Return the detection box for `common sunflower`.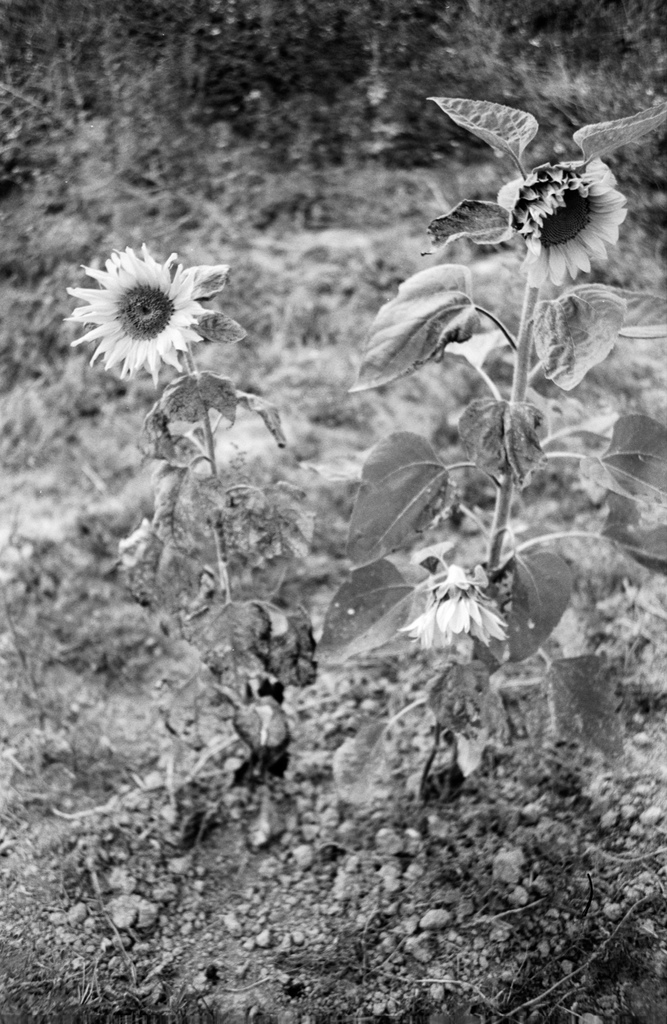
BBox(70, 244, 236, 367).
